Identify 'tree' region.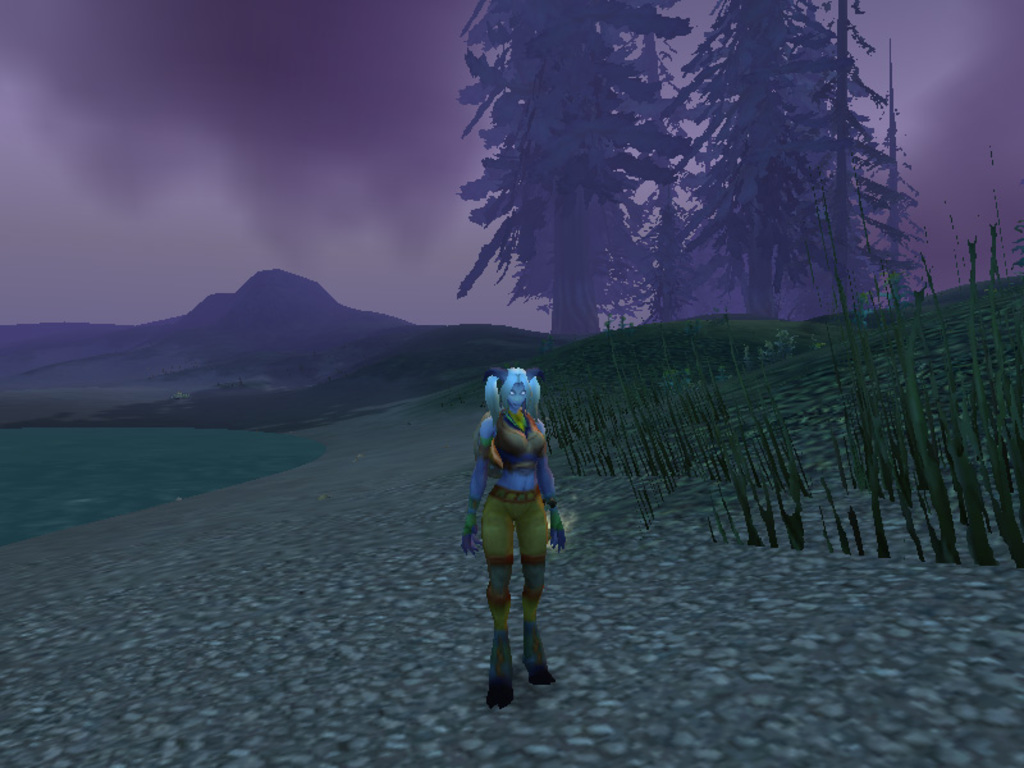
Region: {"x1": 829, "y1": 0, "x2": 927, "y2": 319}.
